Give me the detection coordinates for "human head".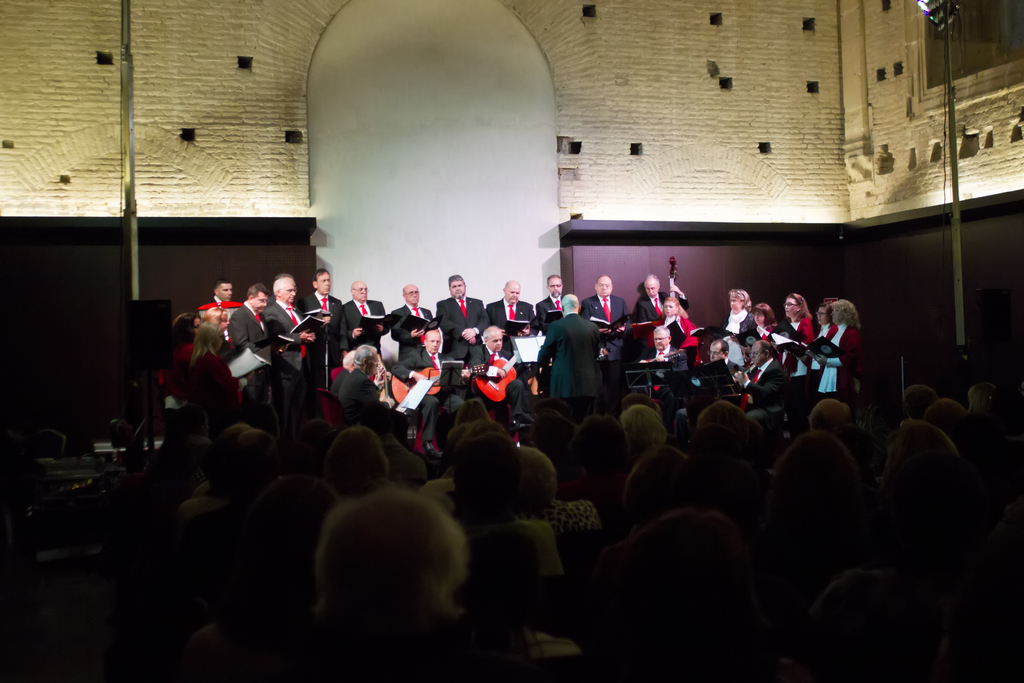
select_region(547, 273, 563, 298).
